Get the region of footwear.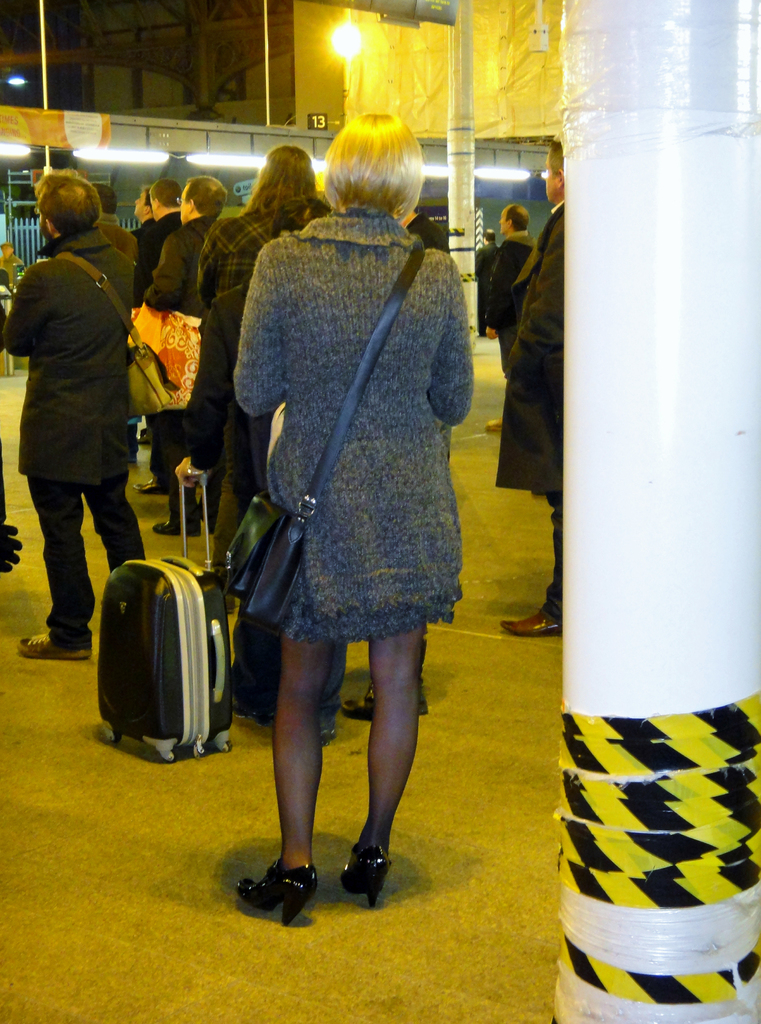
{"x1": 341, "y1": 835, "x2": 397, "y2": 910}.
